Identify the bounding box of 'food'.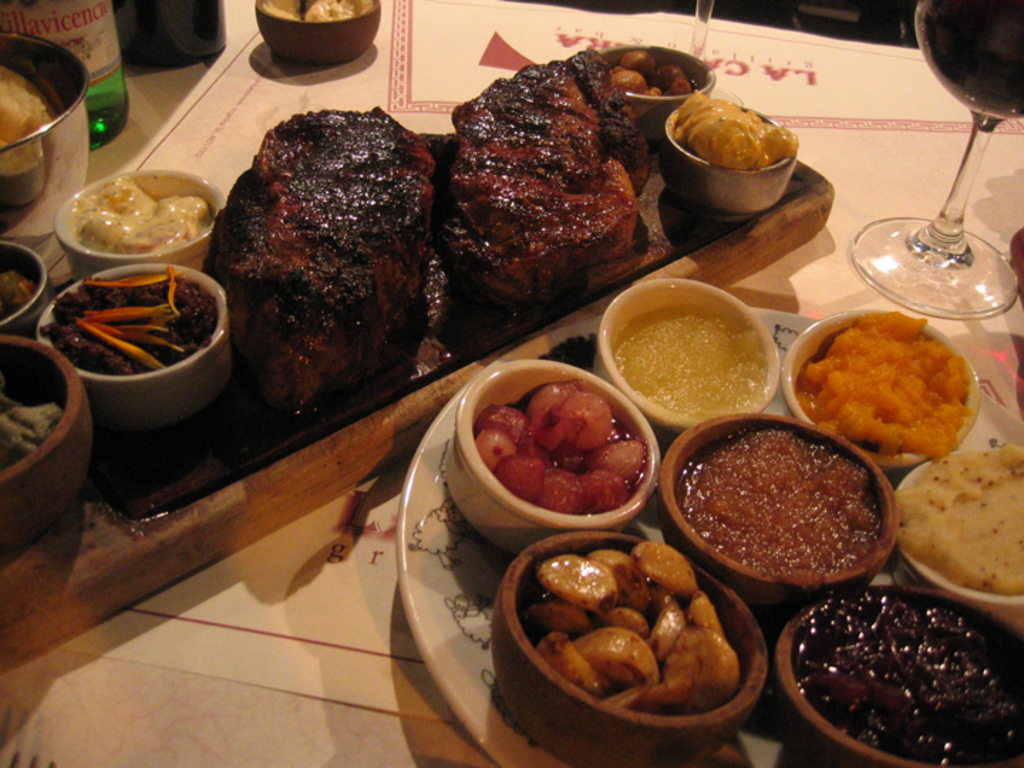
box=[785, 585, 1023, 767].
